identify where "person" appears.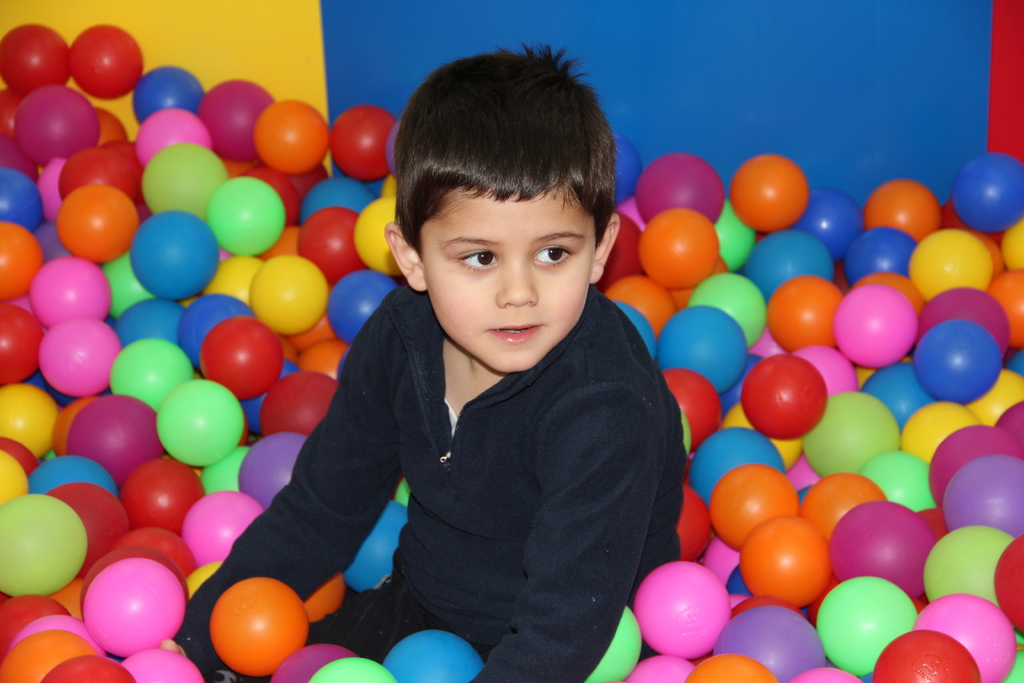
Appears at crop(87, 85, 634, 657).
